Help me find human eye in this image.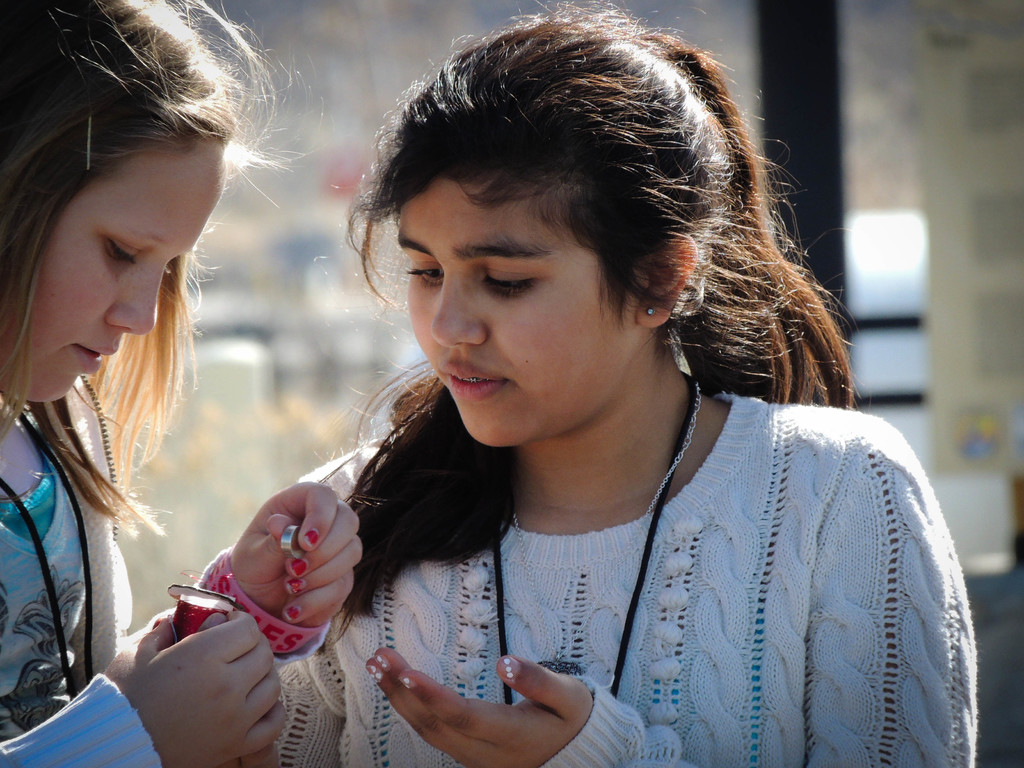
Found it: left=109, top=239, right=136, bottom=268.
